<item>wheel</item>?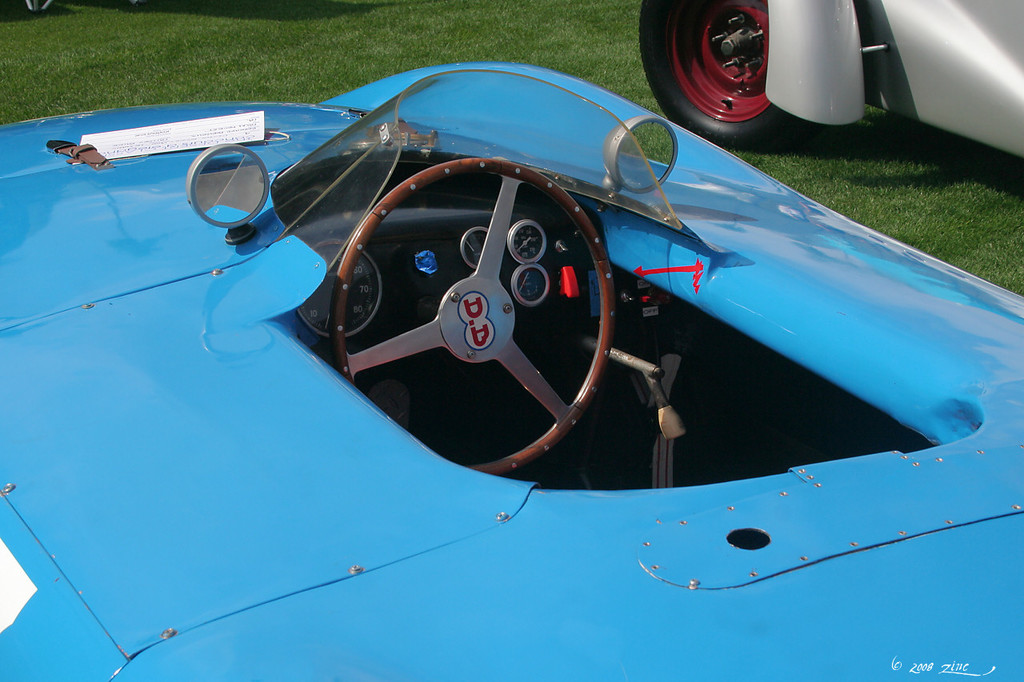
<region>637, 1, 810, 151</region>
